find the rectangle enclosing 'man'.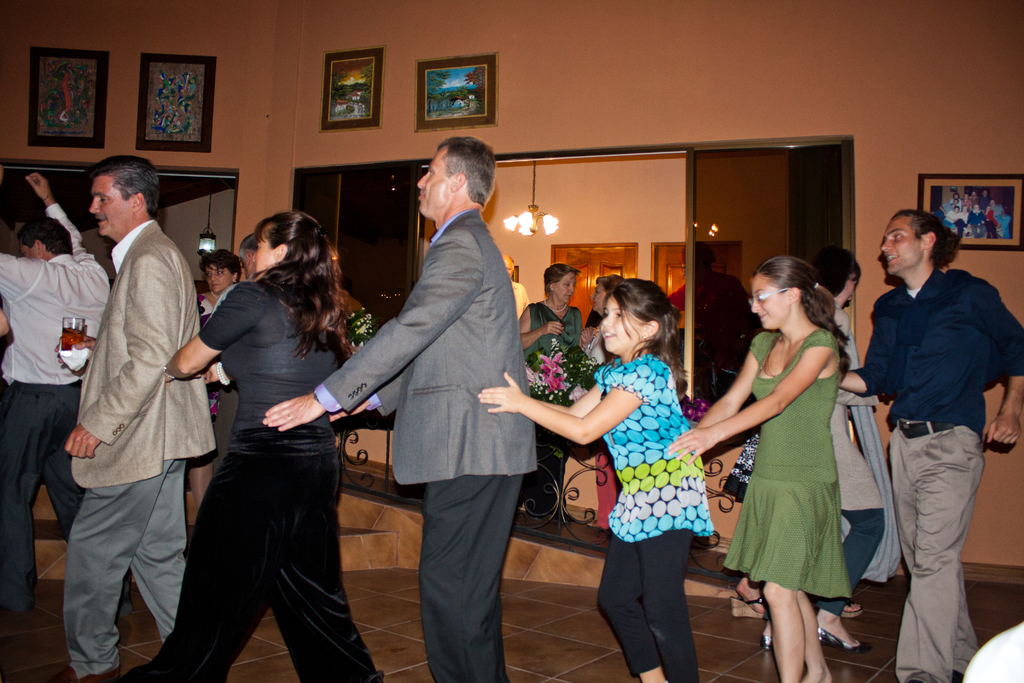
{"x1": 841, "y1": 210, "x2": 1023, "y2": 682}.
